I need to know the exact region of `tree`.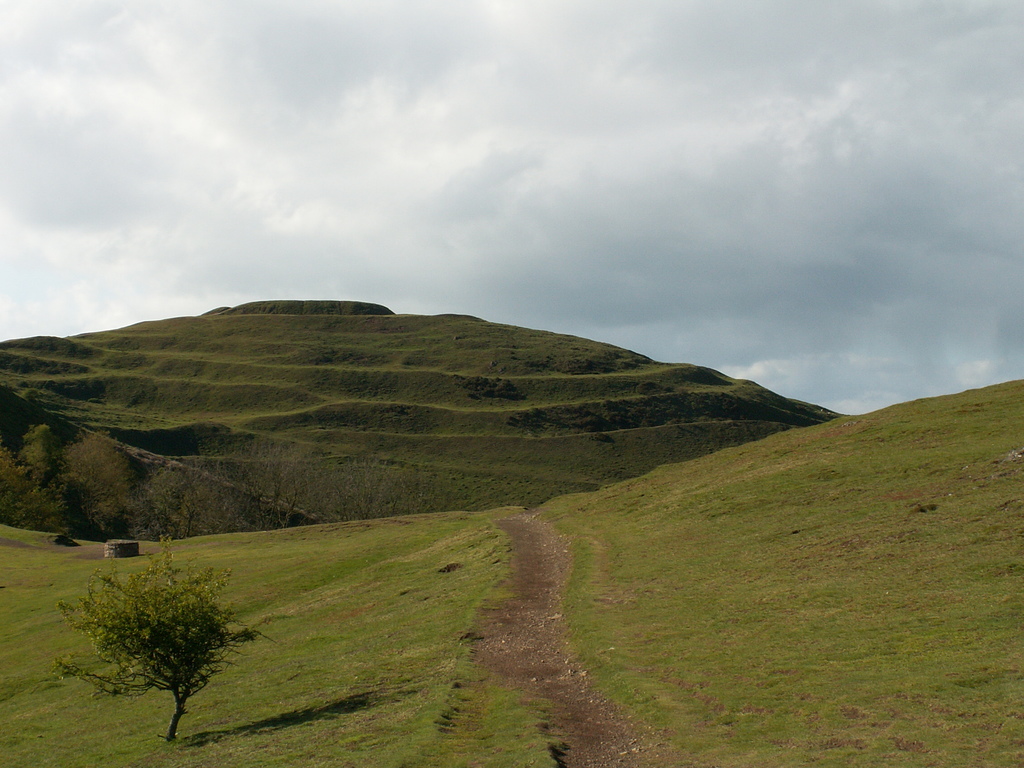
Region: {"x1": 105, "y1": 532, "x2": 245, "y2": 744}.
